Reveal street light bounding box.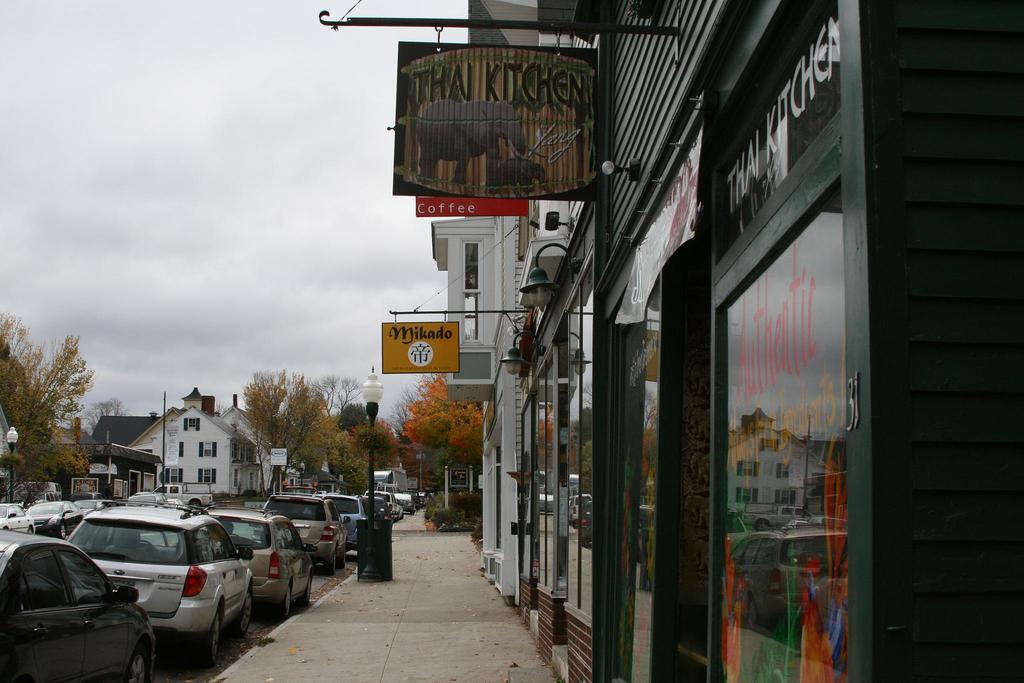
Revealed: 5/424/18/501.
